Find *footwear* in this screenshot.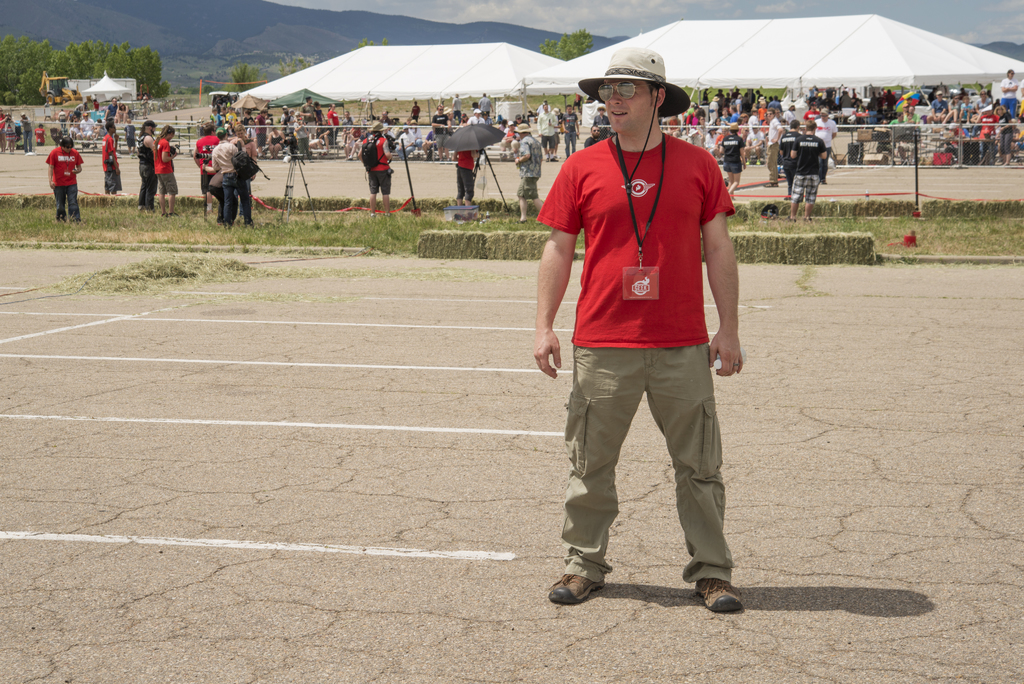
The bounding box for *footwear* is crop(148, 204, 156, 213).
